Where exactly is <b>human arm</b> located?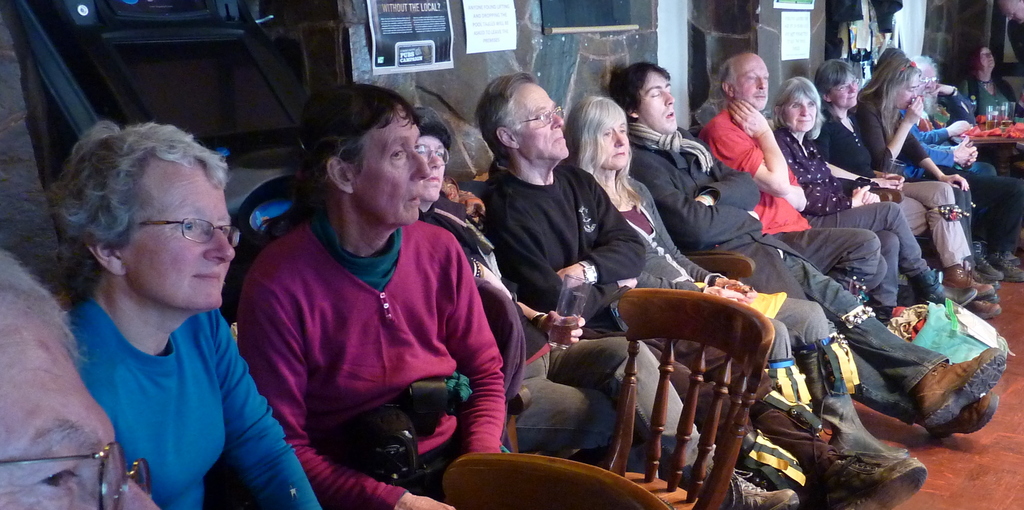
Its bounding box is x1=522, y1=300, x2=586, y2=349.
